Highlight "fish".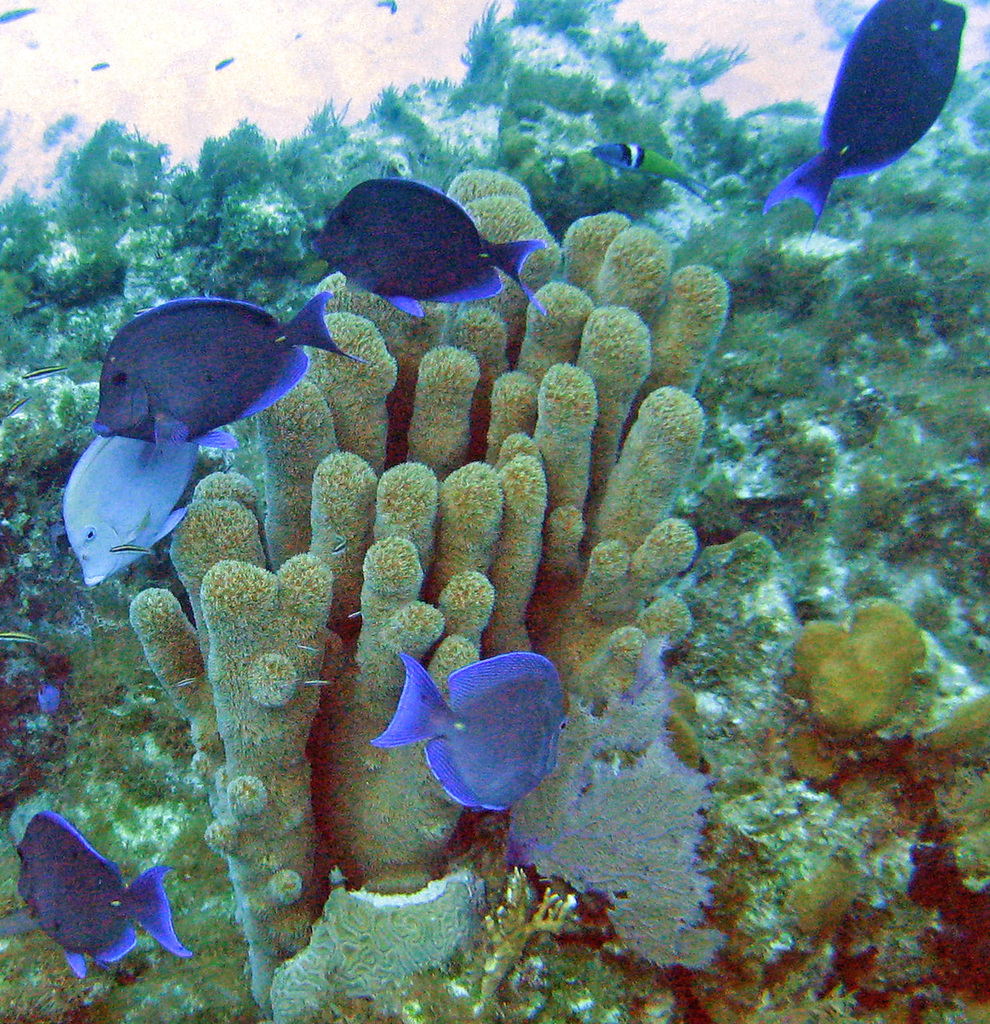
Highlighted region: [379, 645, 566, 820].
